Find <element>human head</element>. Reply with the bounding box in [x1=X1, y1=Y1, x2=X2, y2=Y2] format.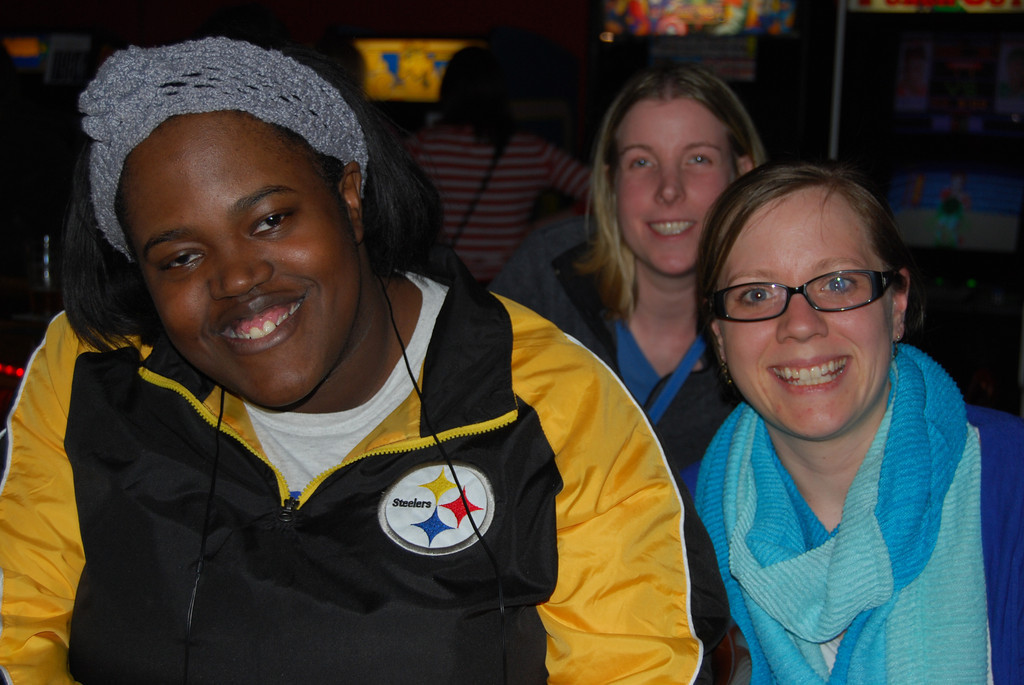
[x1=594, y1=67, x2=764, y2=281].
